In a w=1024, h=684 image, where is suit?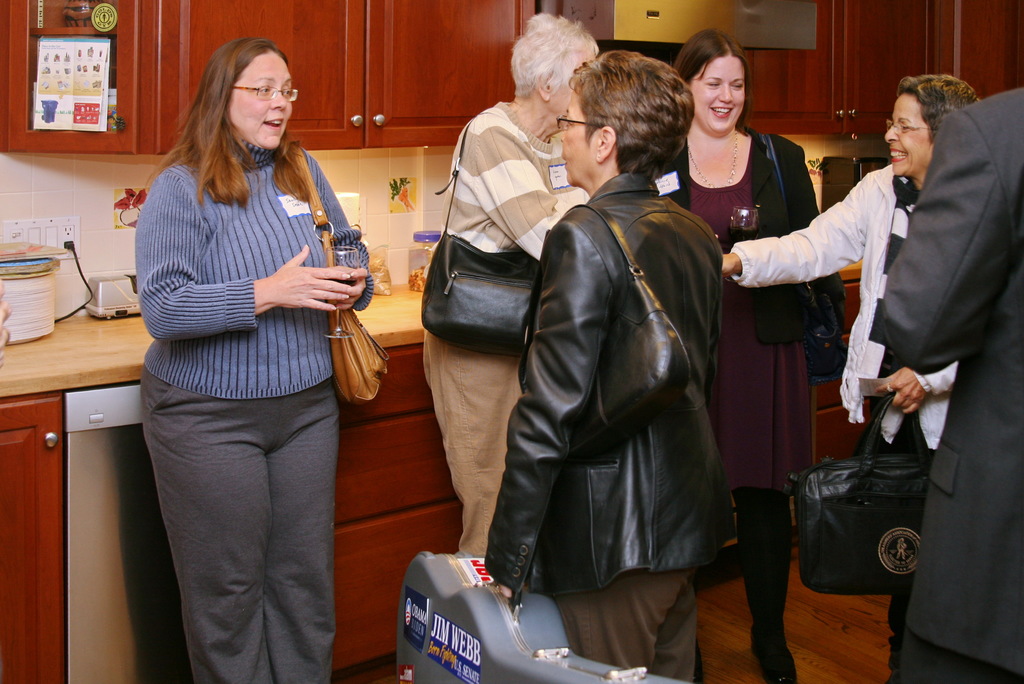
653,124,840,354.
